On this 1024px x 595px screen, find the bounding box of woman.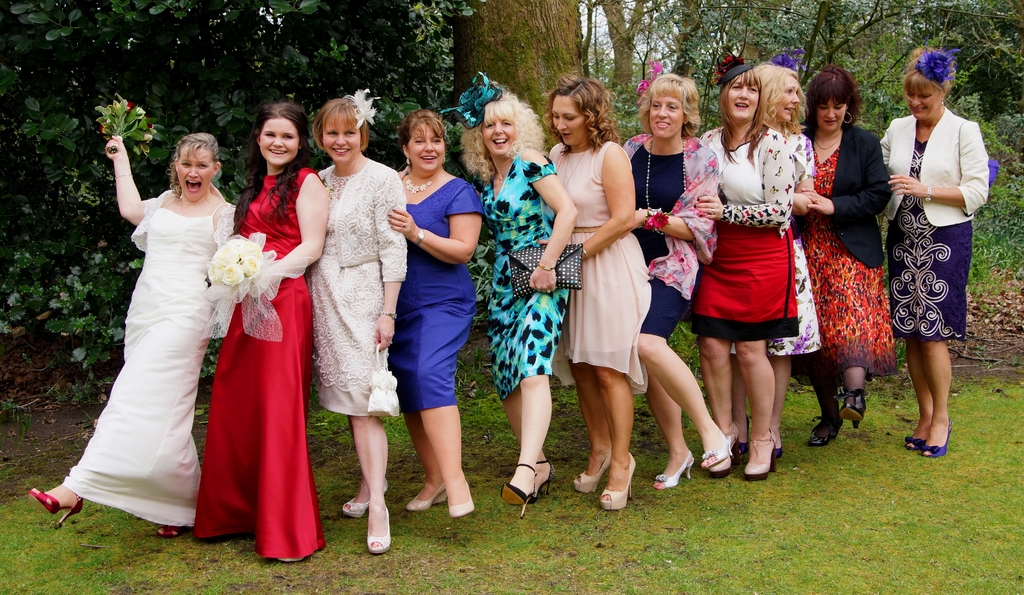
Bounding box: 792:61:902:451.
